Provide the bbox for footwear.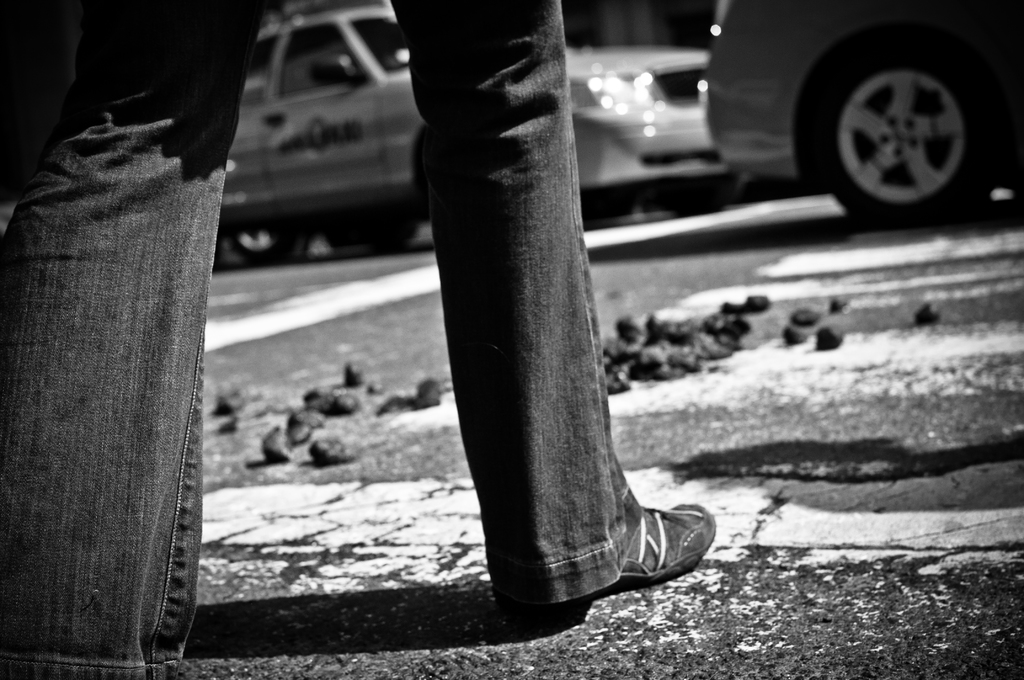
{"left": 501, "top": 492, "right": 717, "bottom": 601}.
